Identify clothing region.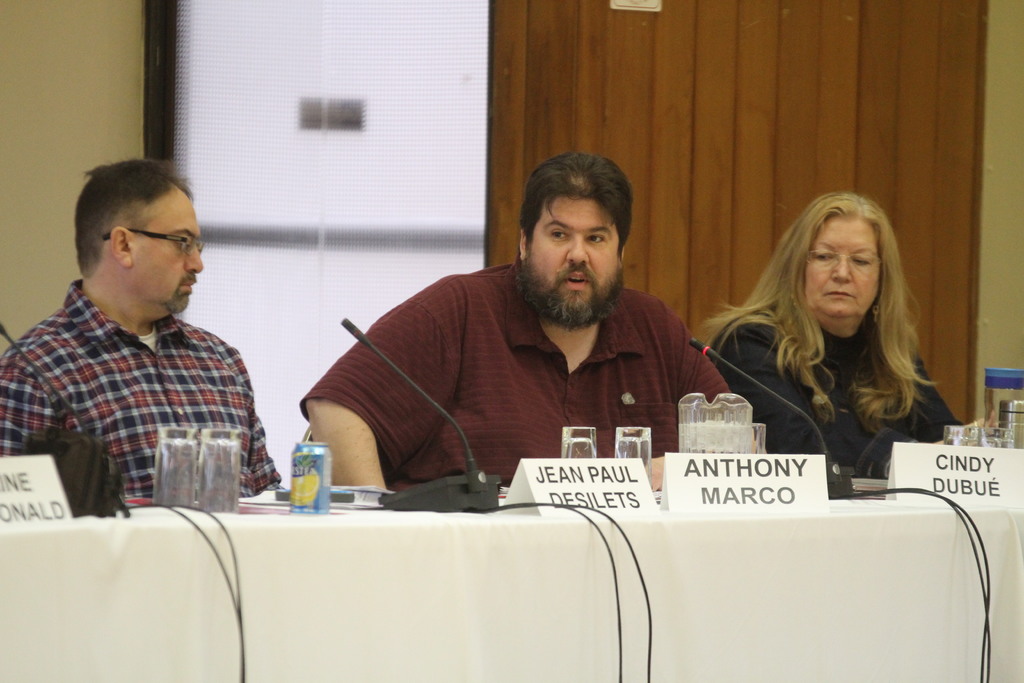
Region: box=[15, 215, 287, 533].
